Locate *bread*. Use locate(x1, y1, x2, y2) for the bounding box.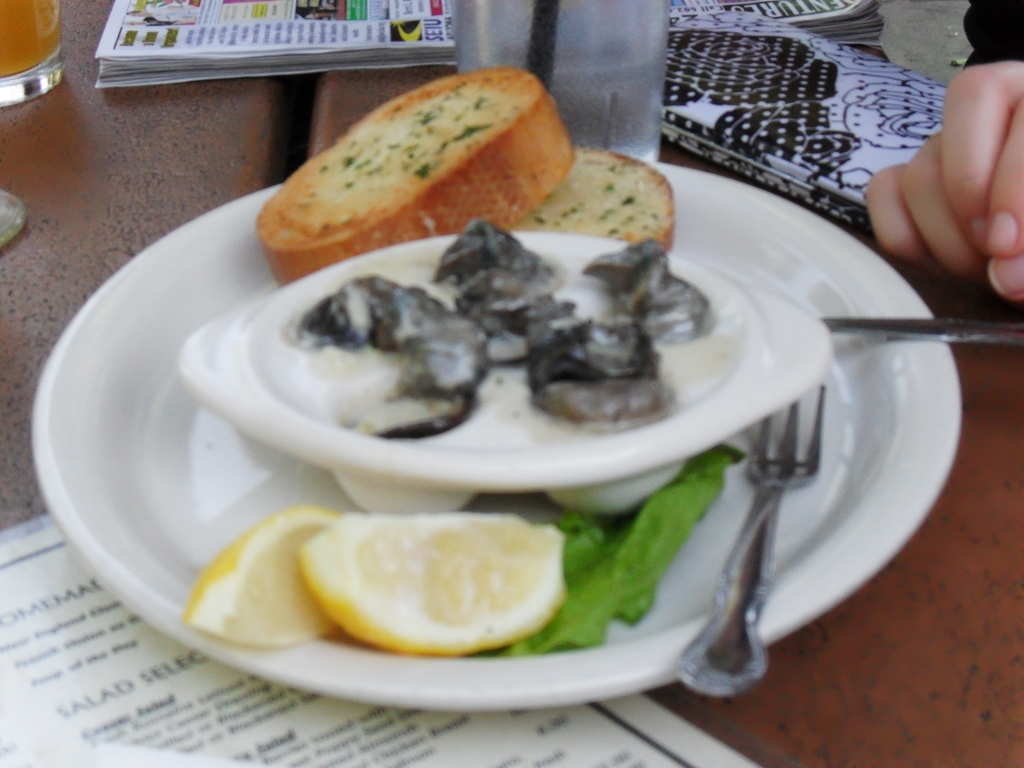
locate(244, 77, 582, 258).
